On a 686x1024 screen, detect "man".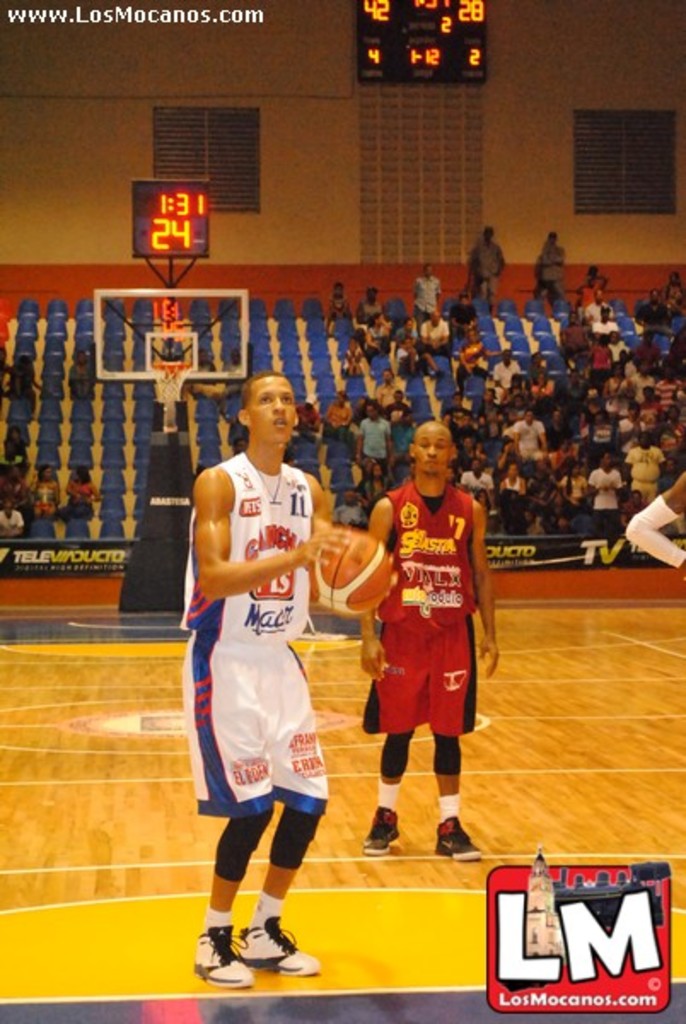
413 266 439 319.
